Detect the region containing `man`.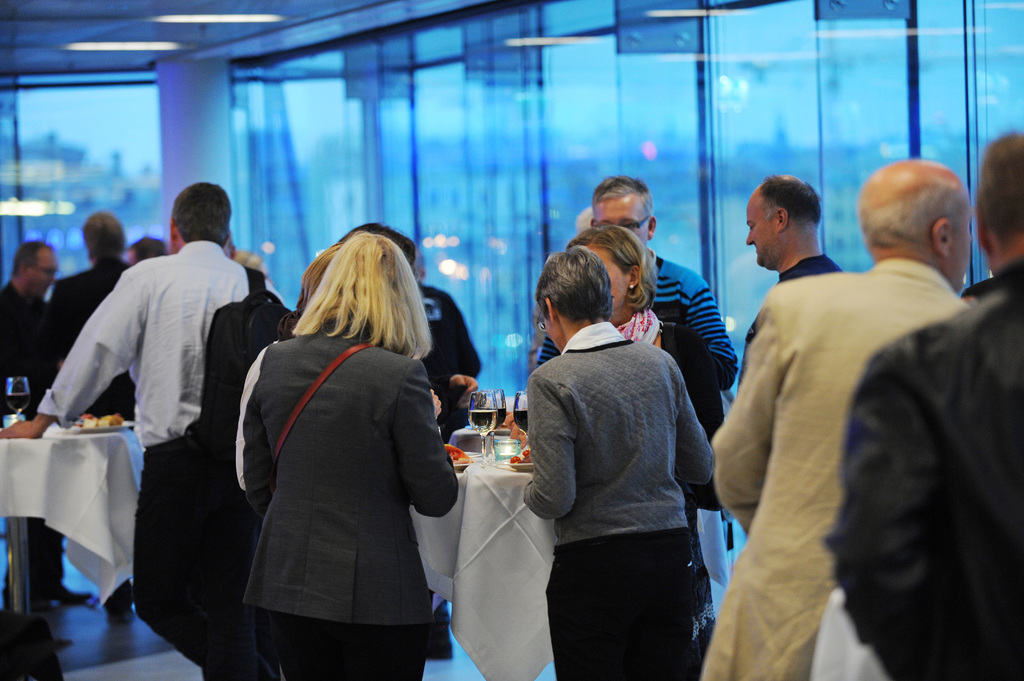
pyautogui.locateOnScreen(410, 249, 426, 282).
